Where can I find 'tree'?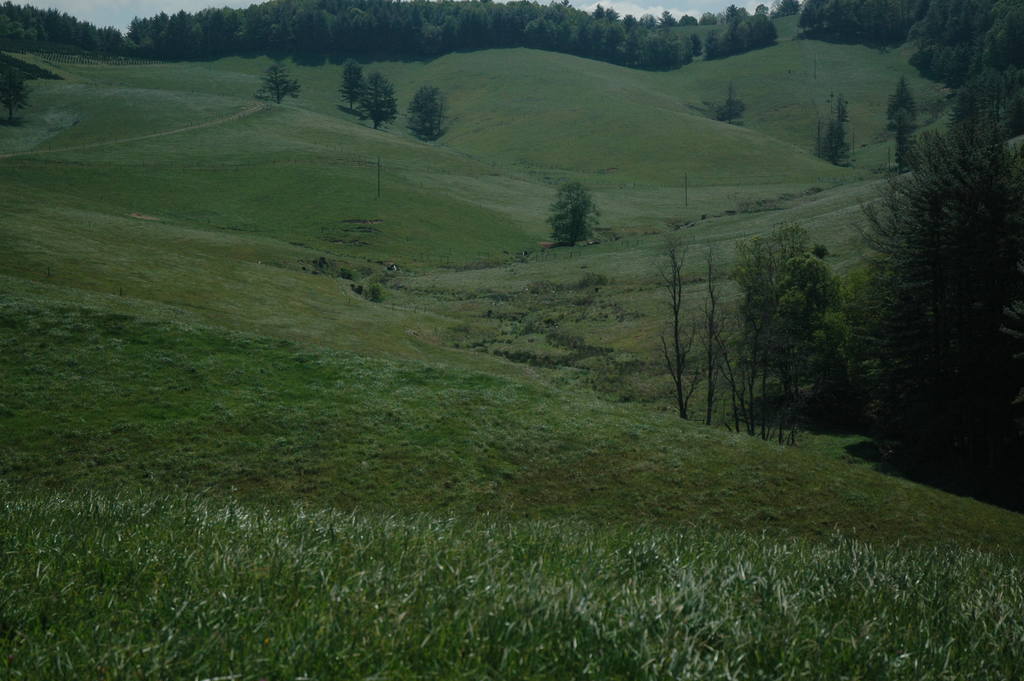
You can find it at <region>860, 86, 1023, 513</region>.
